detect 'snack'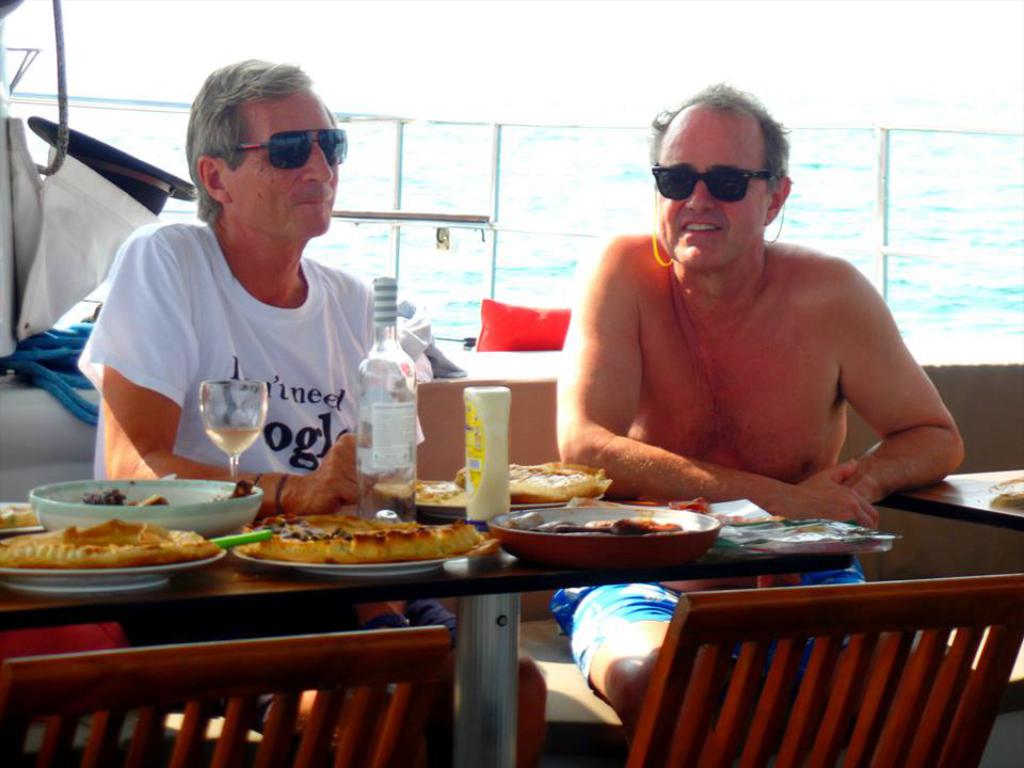
(76, 482, 125, 512)
